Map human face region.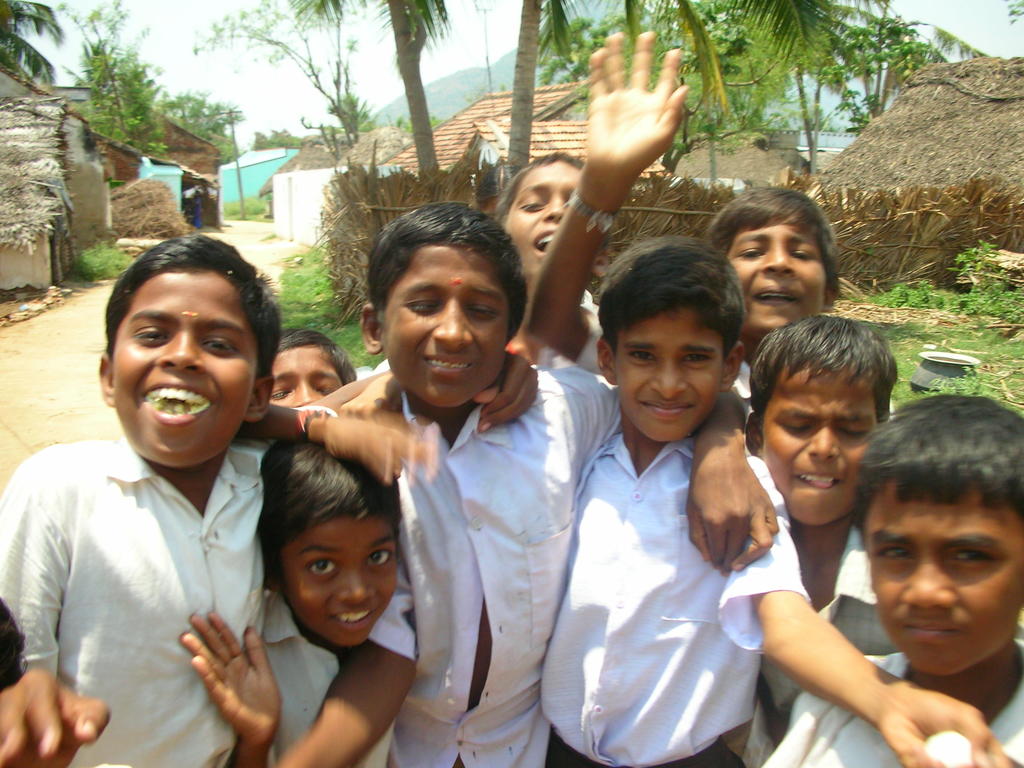
Mapped to Rect(504, 157, 583, 280).
